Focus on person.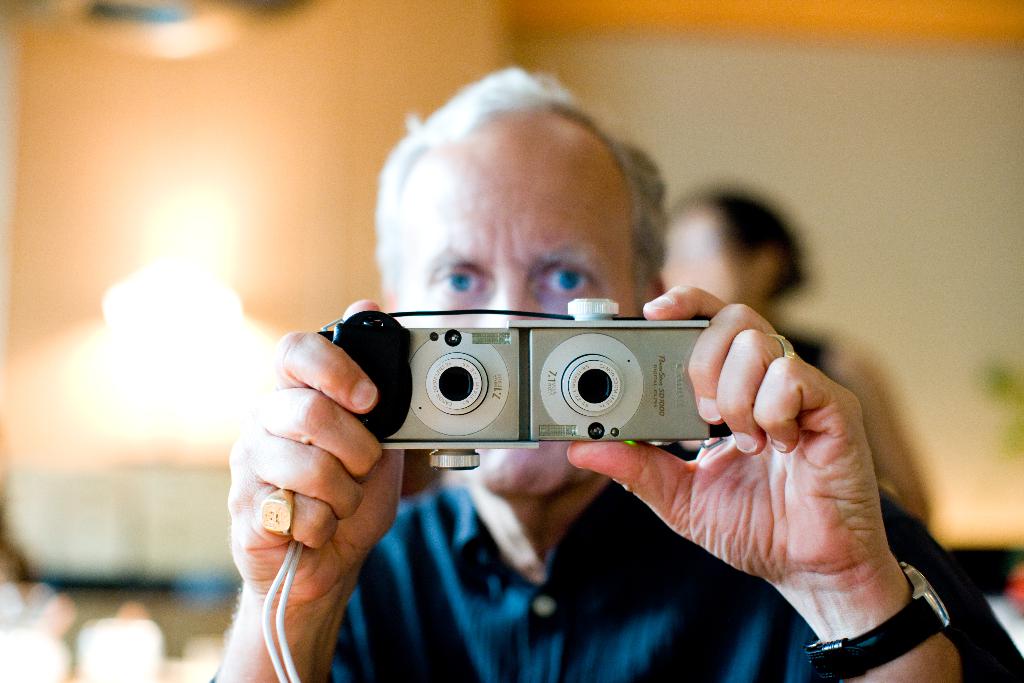
Focused at 122:90:946:682.
